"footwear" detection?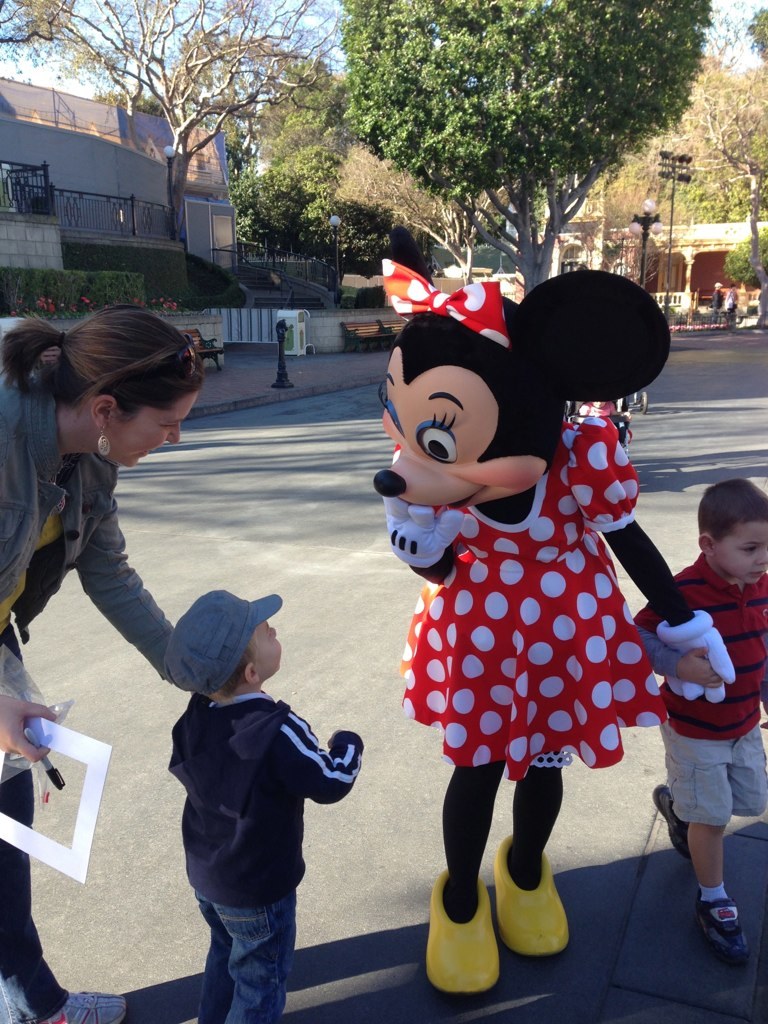
box(690, 885, 748, 965)
